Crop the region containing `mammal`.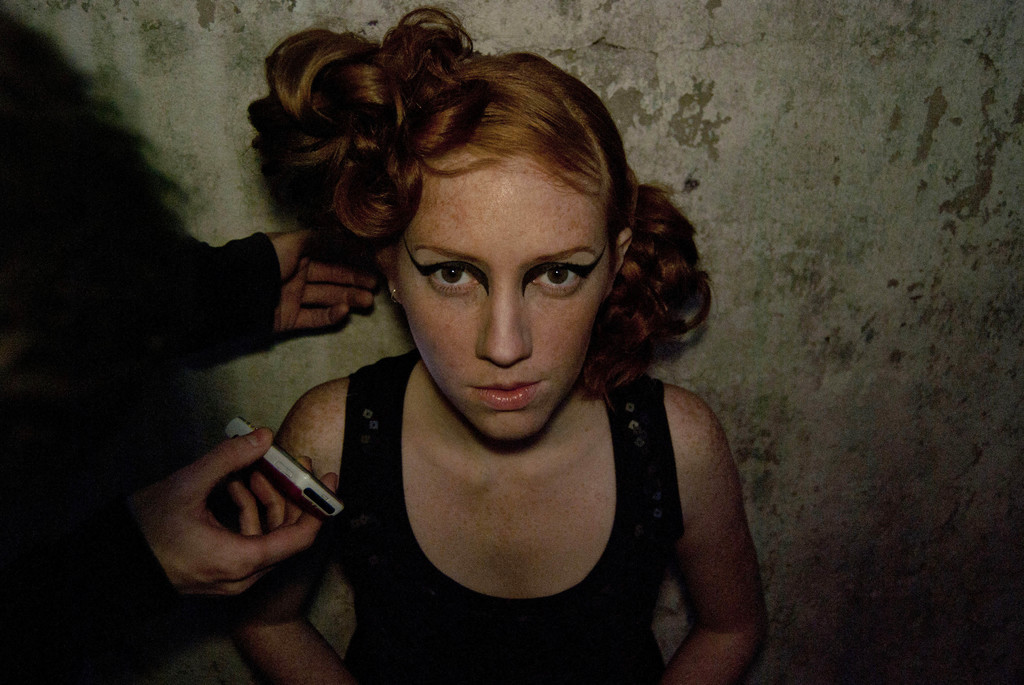
Crop region: <bbox>0, 20, 375, 684</bbox>.
